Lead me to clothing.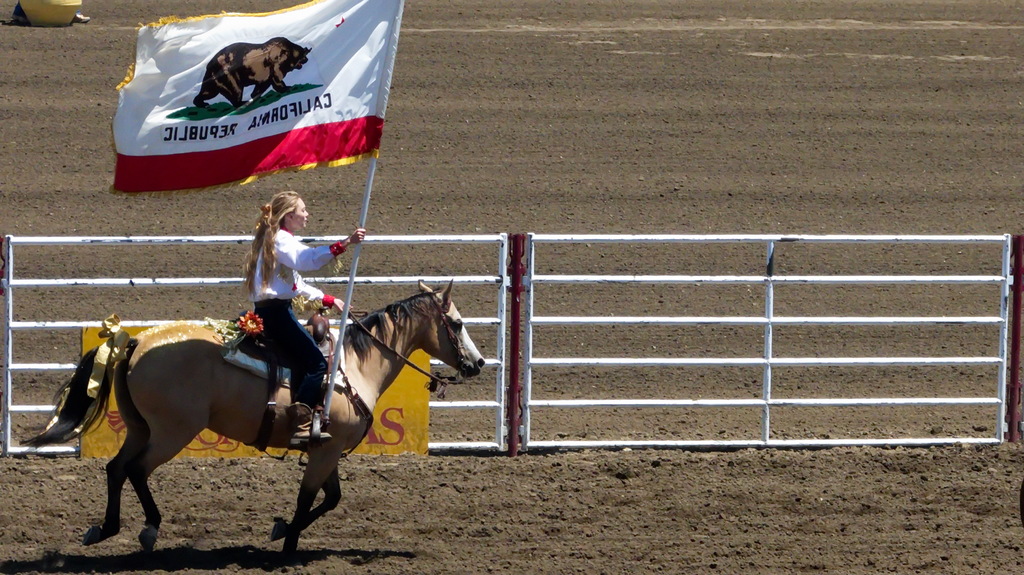
Lead to [x1=253, y1=300, x2=327, y2=412].
